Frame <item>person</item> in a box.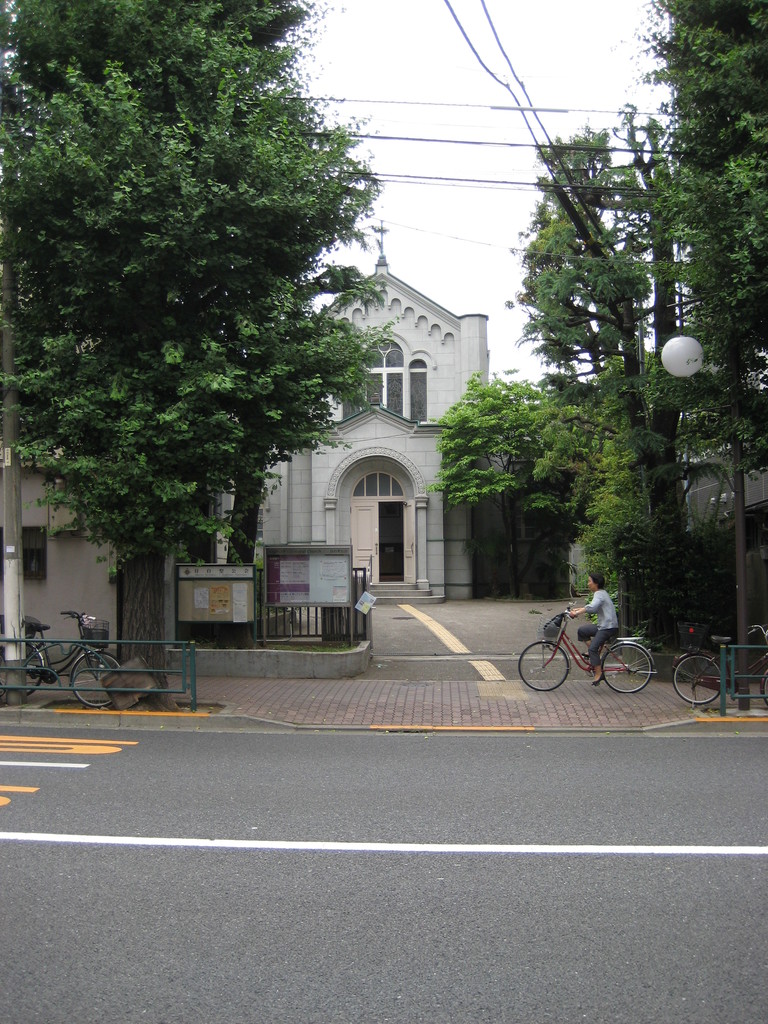
570/572/620/684.
